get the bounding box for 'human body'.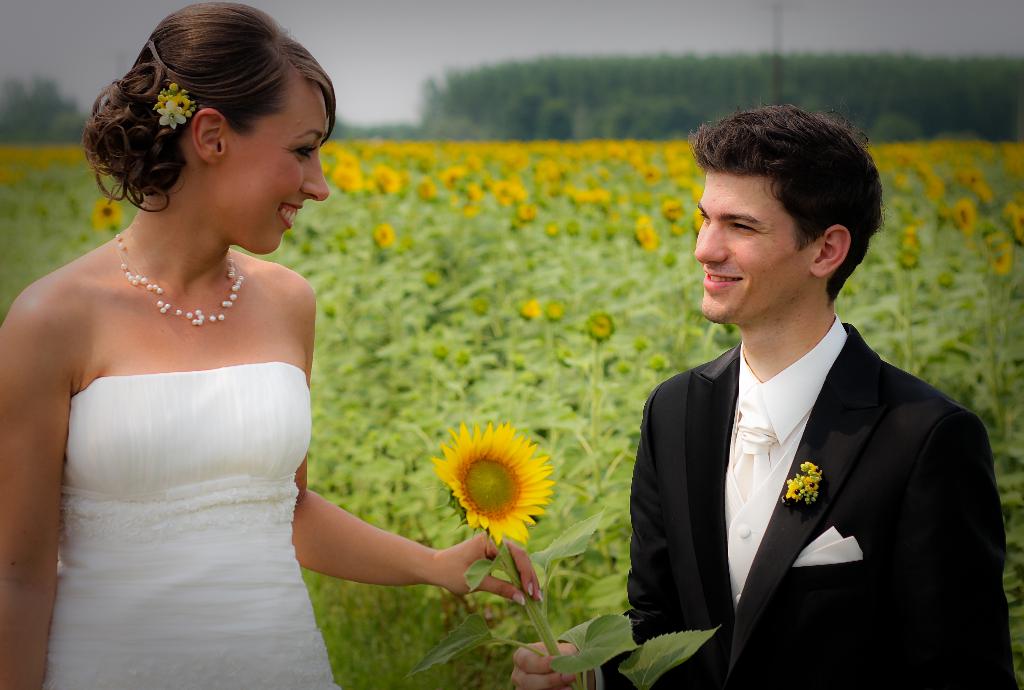
{"left": 509, "top": 104, "right": 1016, "bottom": 689}.
